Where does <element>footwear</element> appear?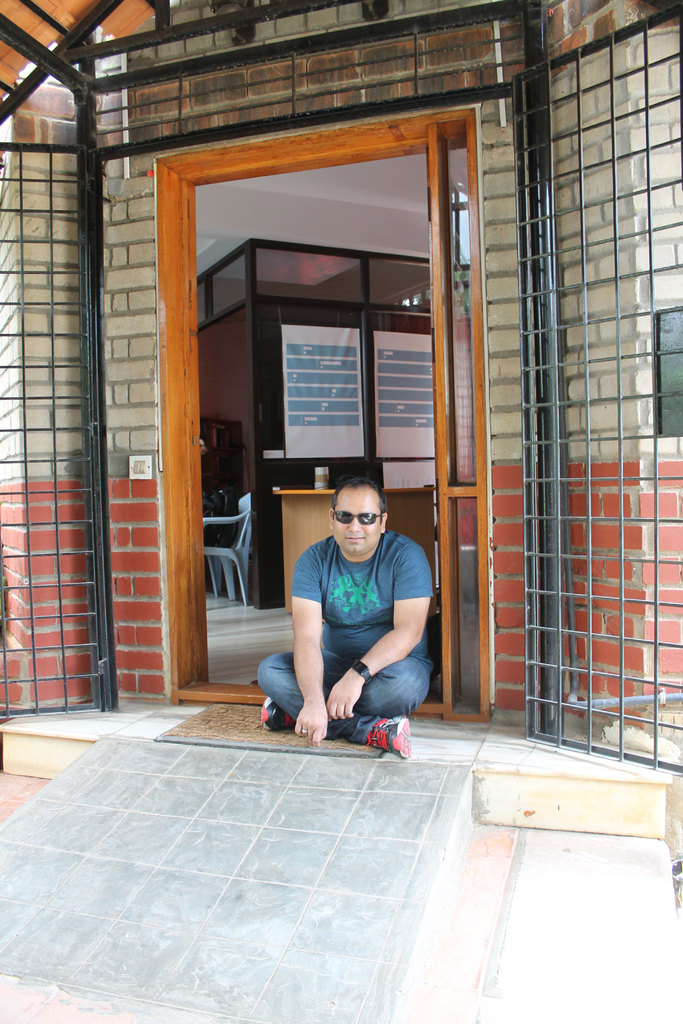
Appears at [257,697,306,737].
